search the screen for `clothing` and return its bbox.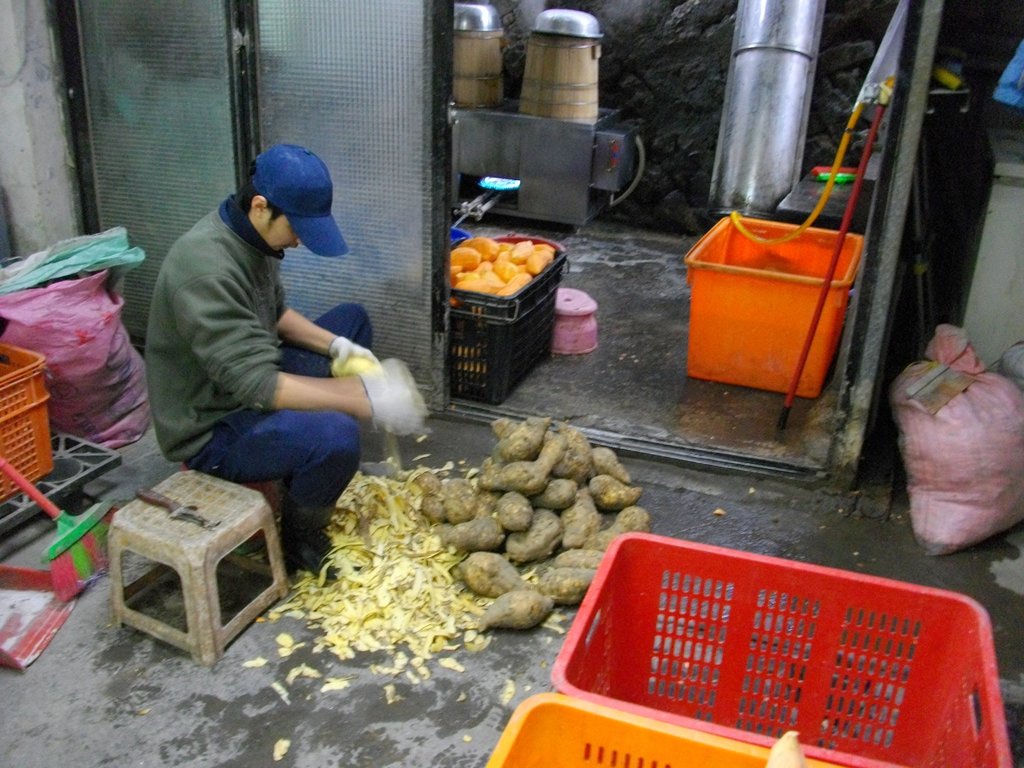
Found: 220,287,379,601.
